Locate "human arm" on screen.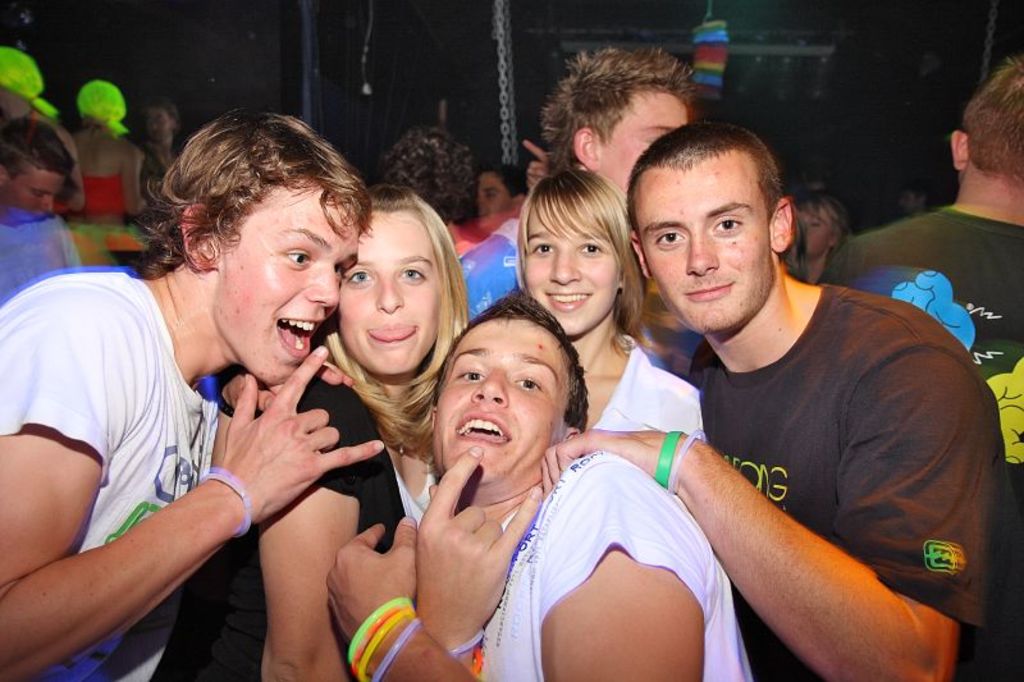
On screen at BBox(52, 337, 404, 681).
